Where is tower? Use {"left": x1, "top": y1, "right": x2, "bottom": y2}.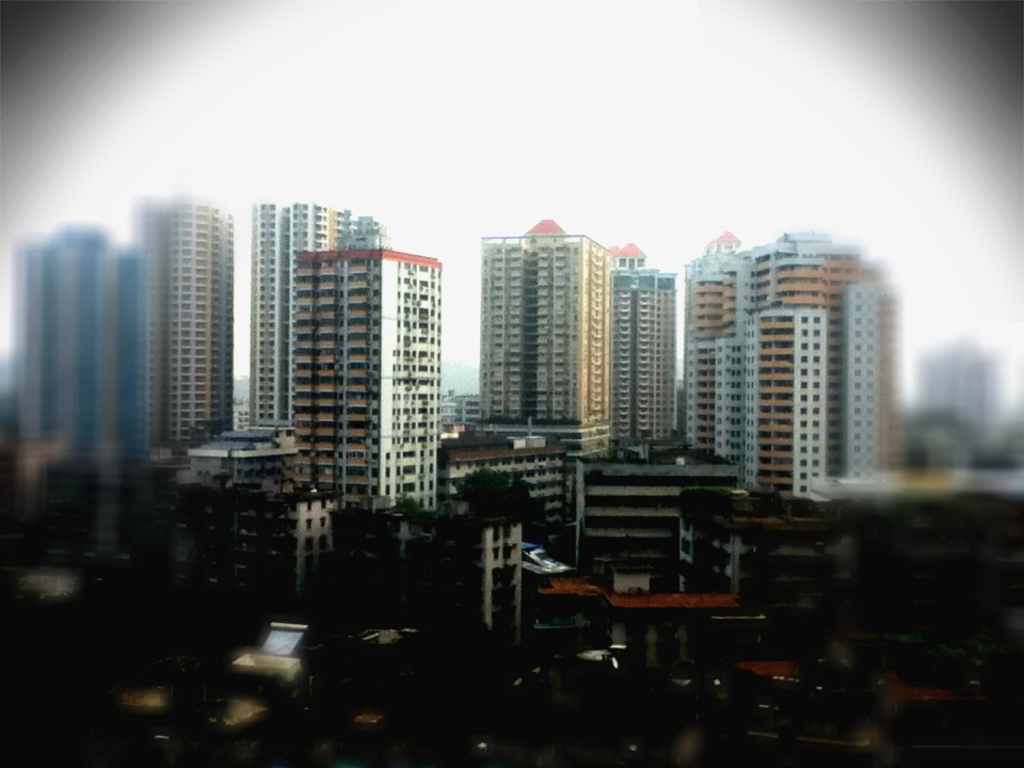
{"left": 302, "top": 246, "right": 445, "bottom": 551}.
